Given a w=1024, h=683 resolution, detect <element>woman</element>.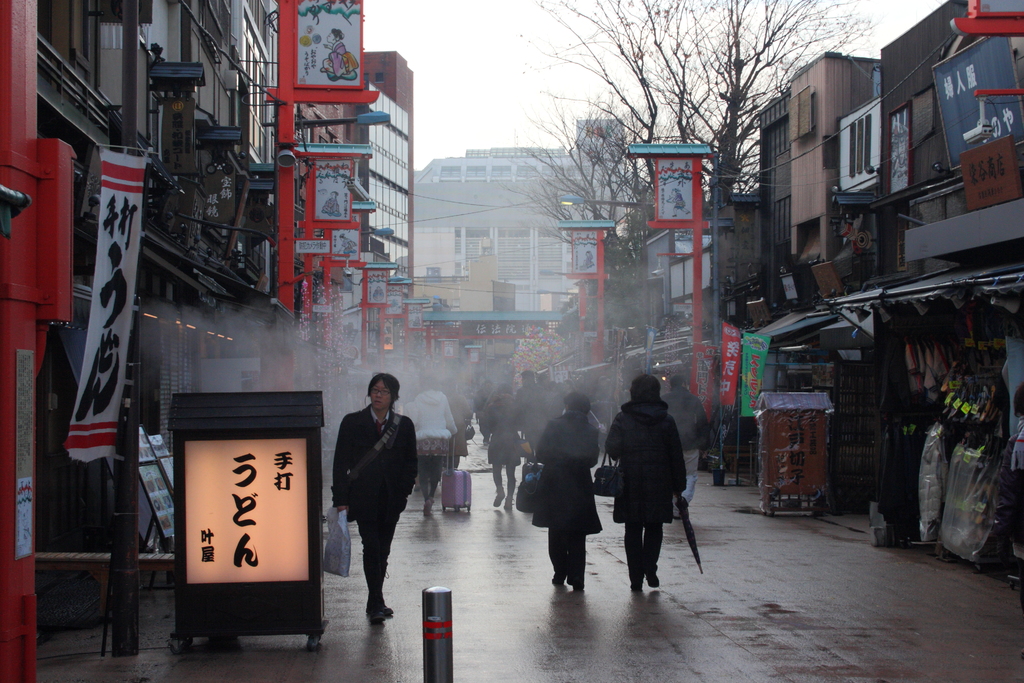
pyautogui.locateOnScreen(479, 379, 524, 512).
